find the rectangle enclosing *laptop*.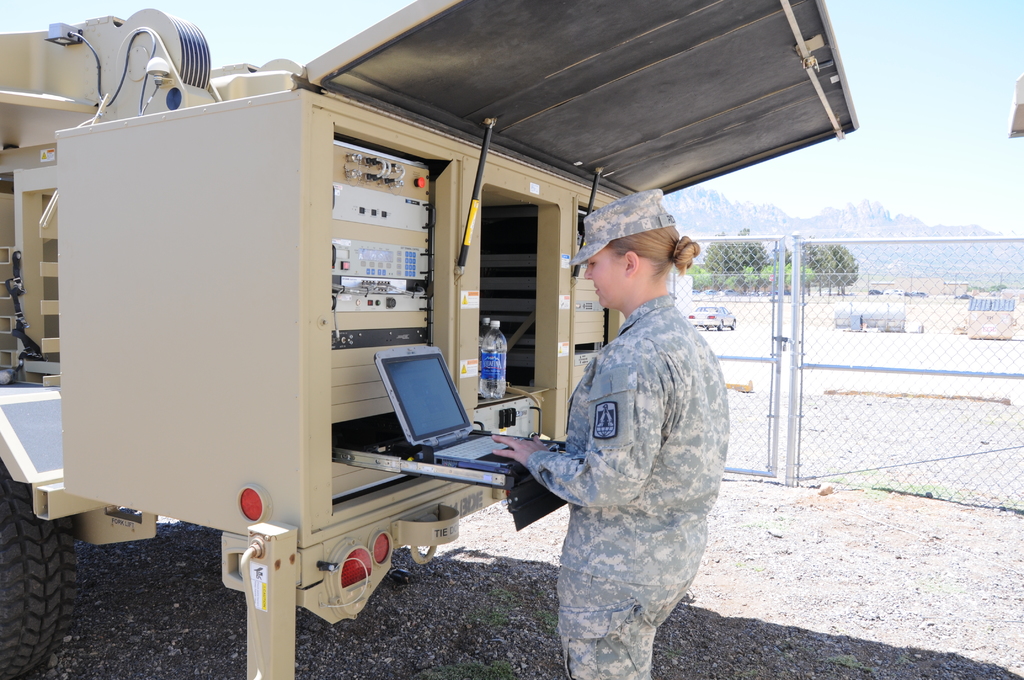
Rect(372, 339, 549, 466).
